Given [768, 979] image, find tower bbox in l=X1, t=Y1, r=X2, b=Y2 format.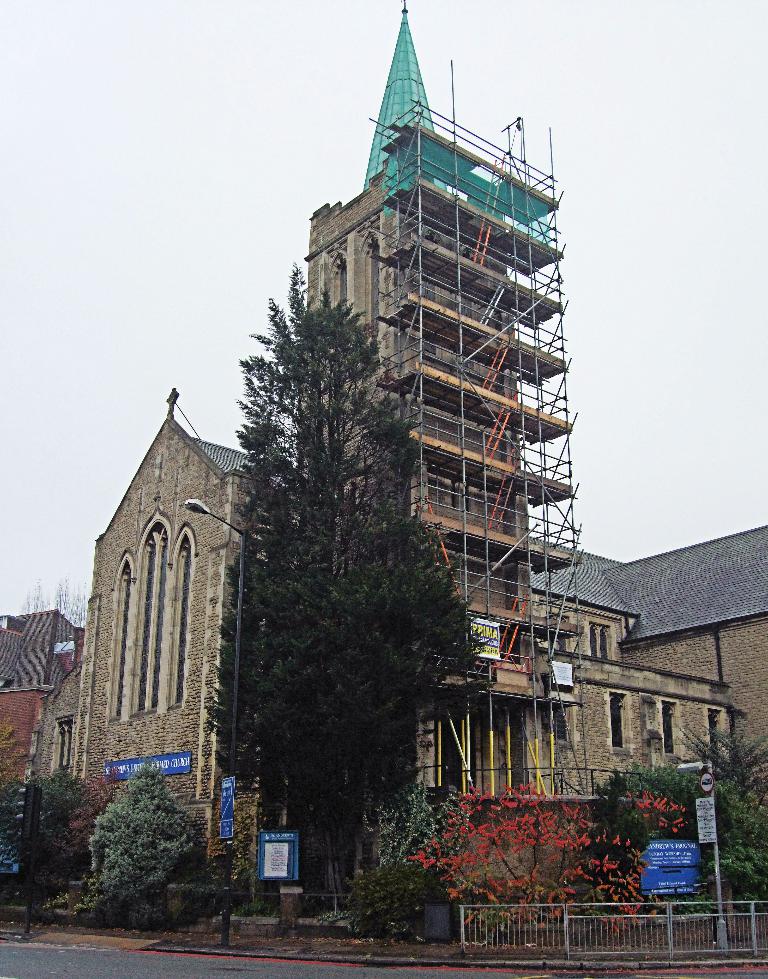
l=169, t=29, r=579, b=849.
